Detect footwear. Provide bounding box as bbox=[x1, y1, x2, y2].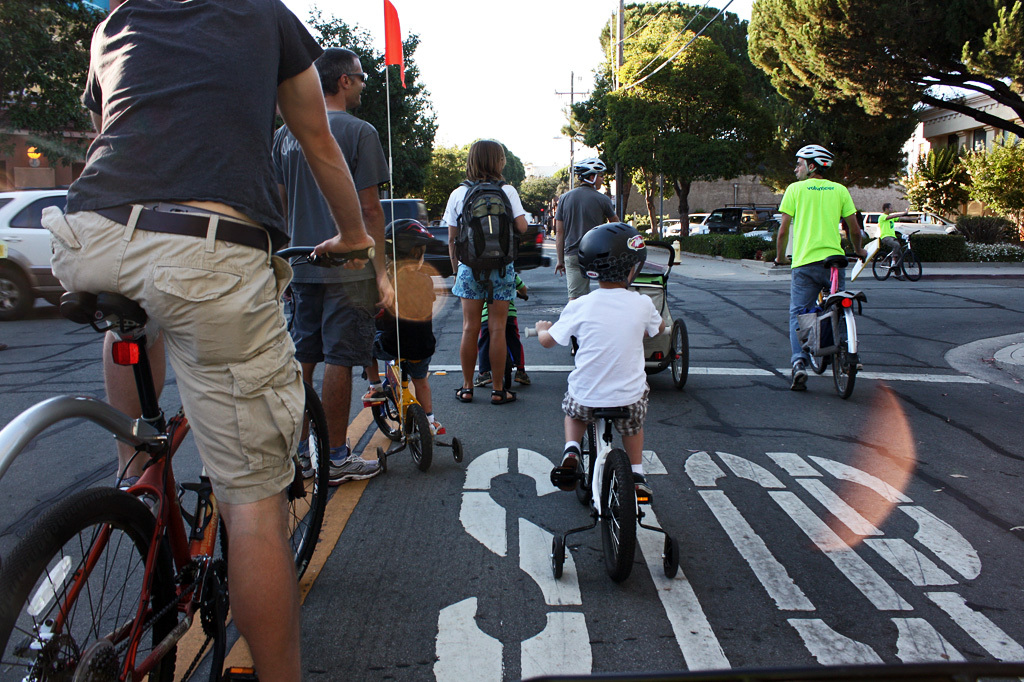
bbox=[453, 384, 473, 401].
